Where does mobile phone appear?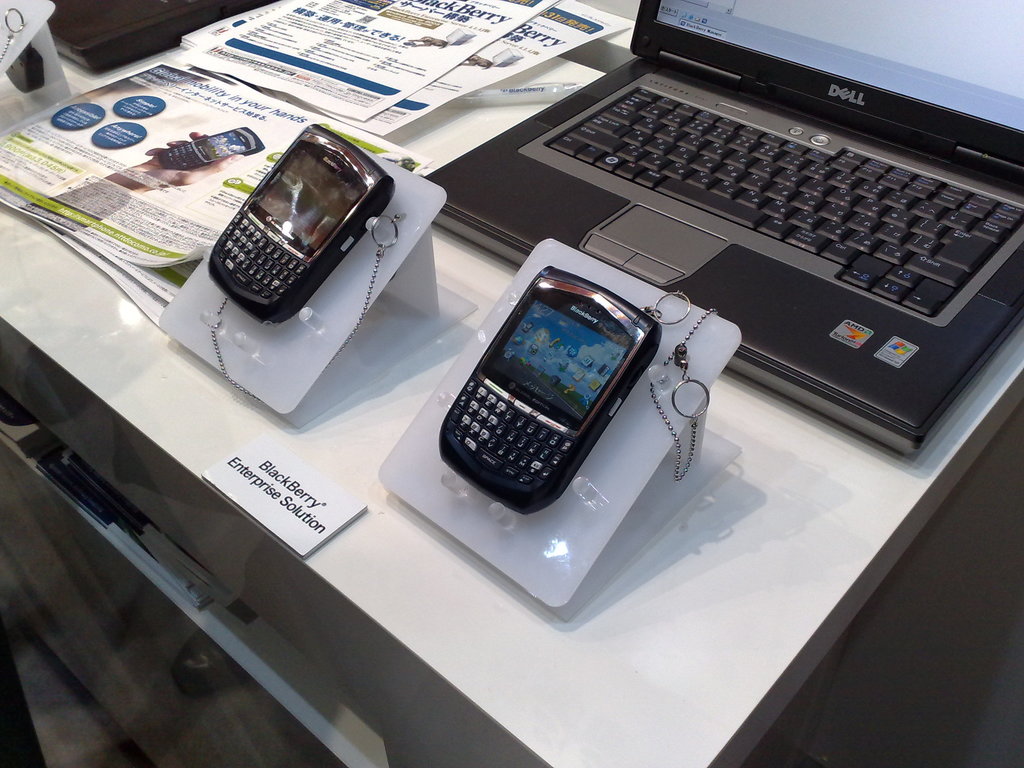
Appears at locate(209, 122, 392, 326).
